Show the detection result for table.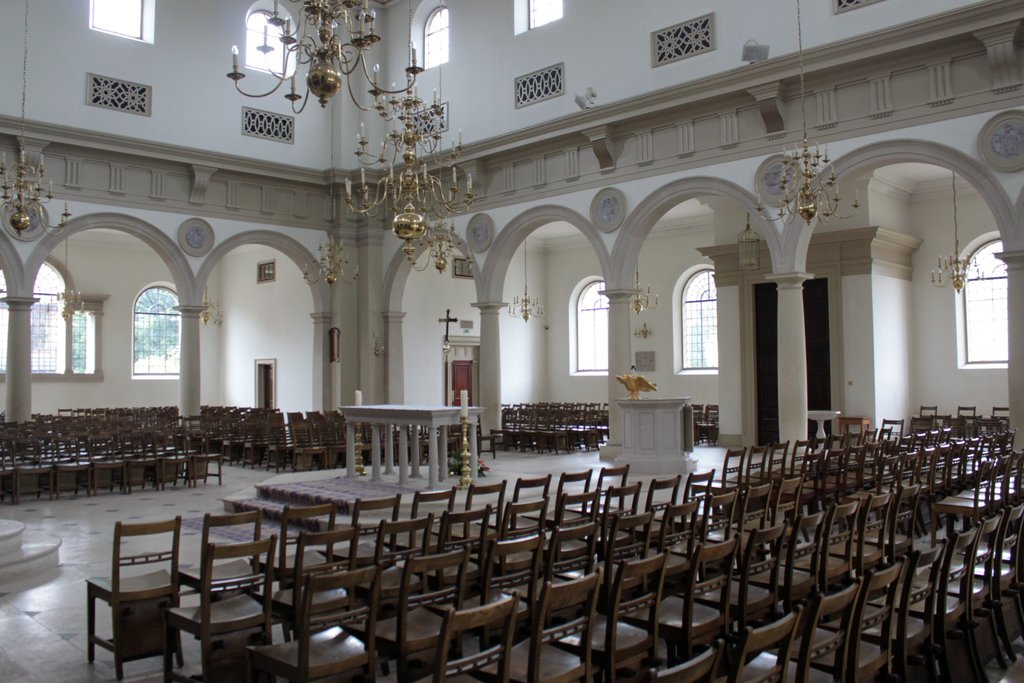
bbox=(341, 400, 489, 493).
